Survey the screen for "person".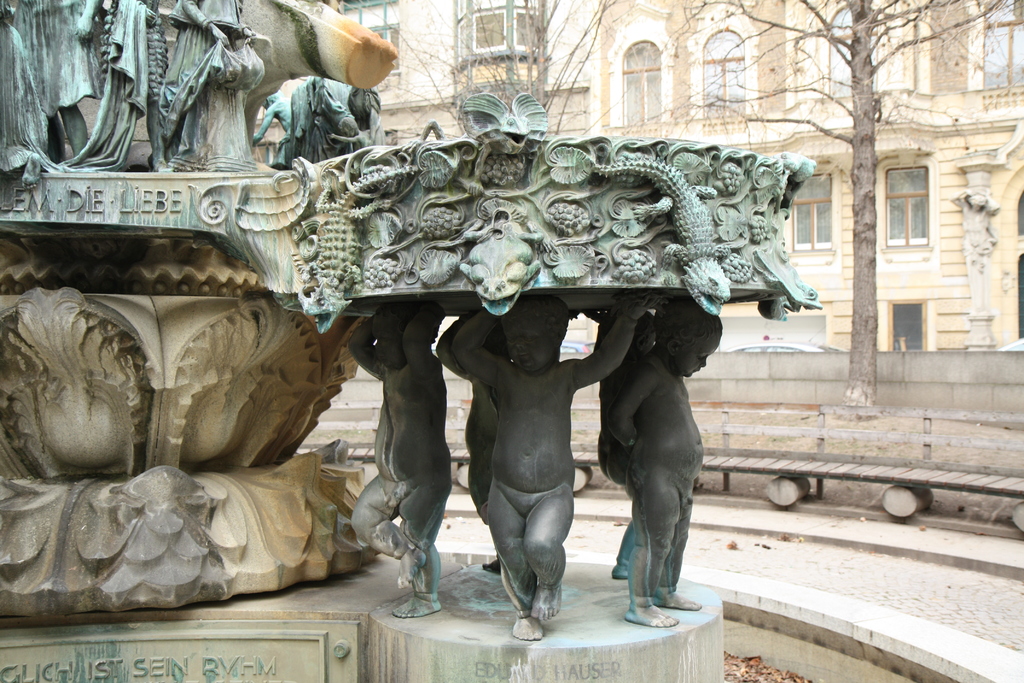
Survey found: bbox=[252, 88, 291, 168].
